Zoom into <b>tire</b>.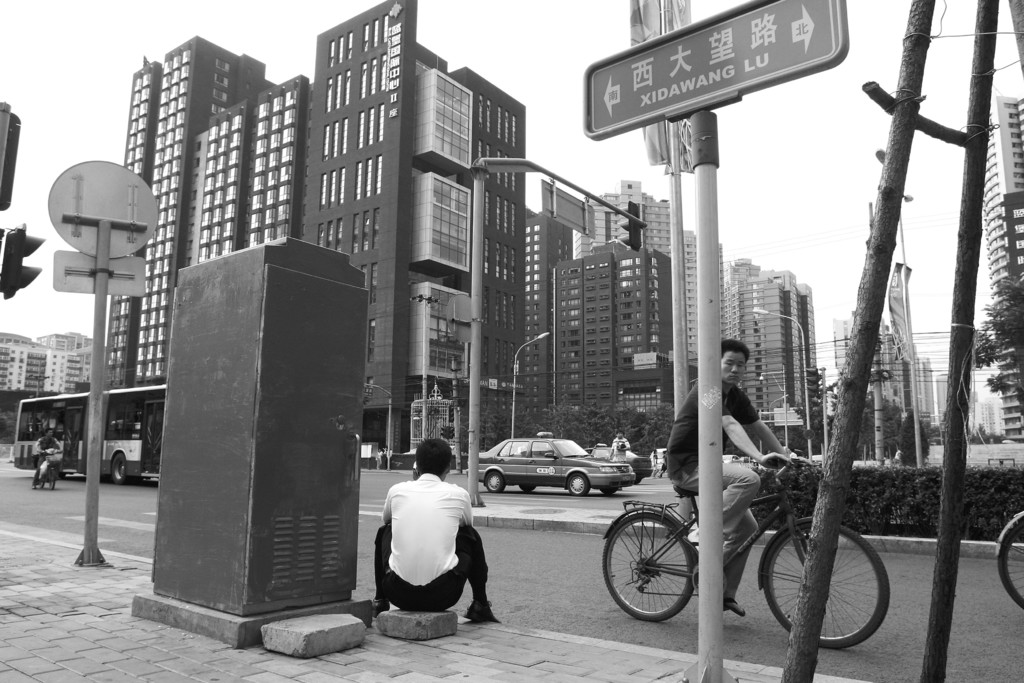
Zoom target: x1=596 y1=509 x2=699 y2=621.
